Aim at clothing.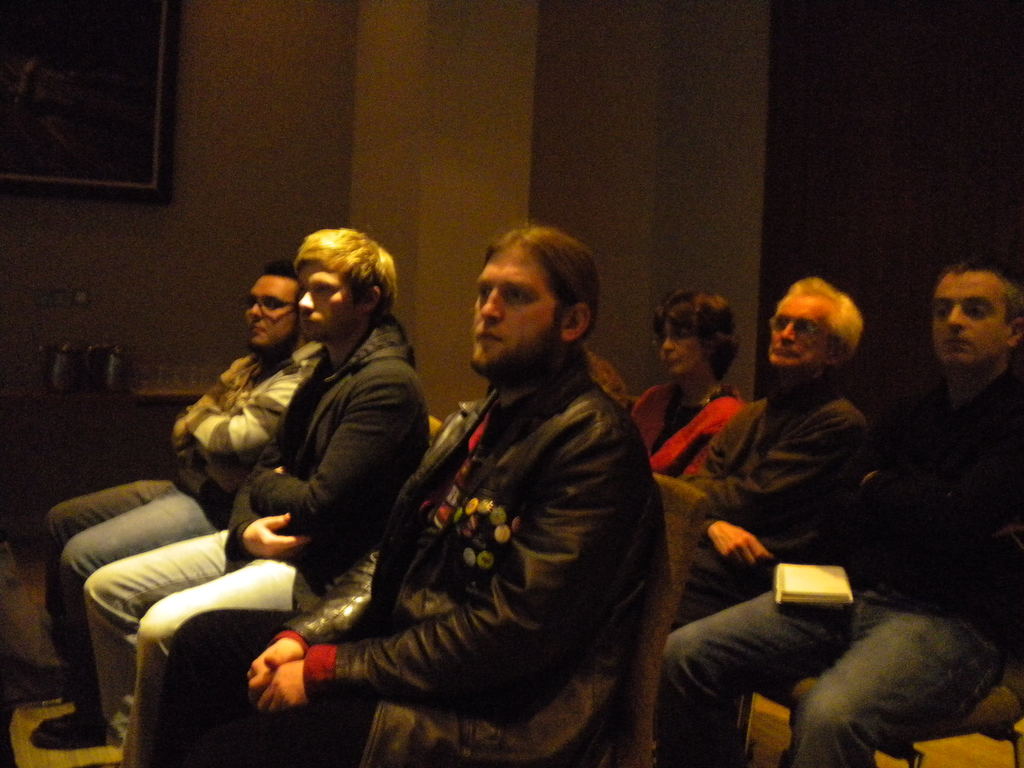
Aimed at bbox=[44, 326, 348, 701].
